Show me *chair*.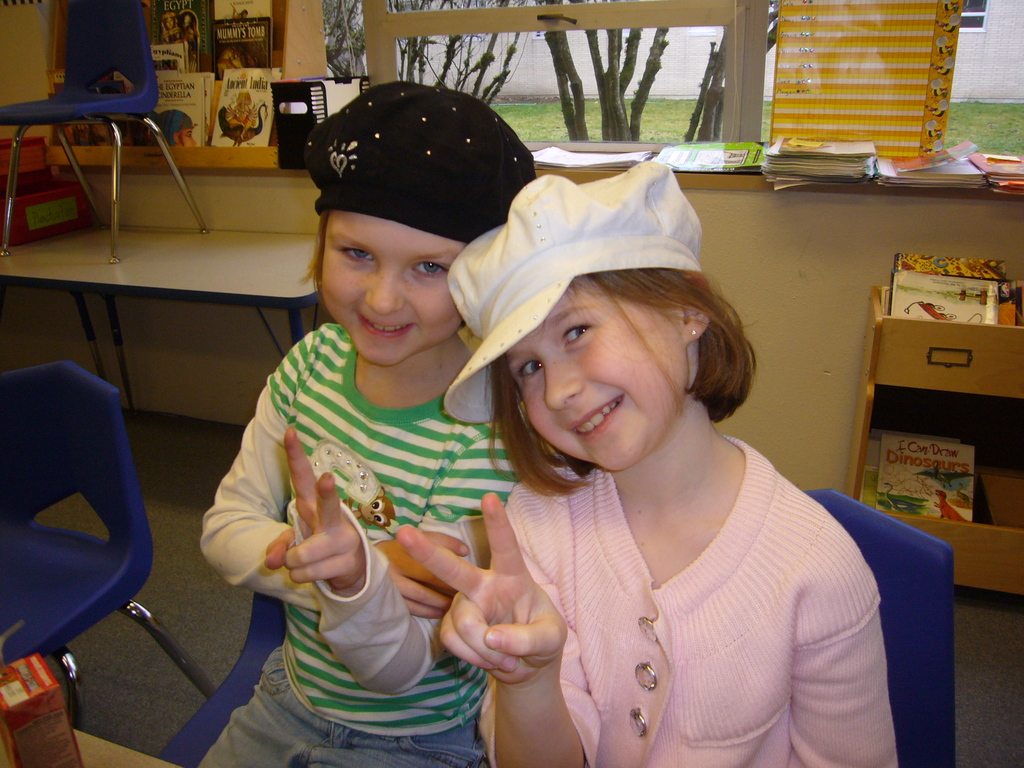
*chair* is here: x1=7, y1=321, x2=200, y2=739.
